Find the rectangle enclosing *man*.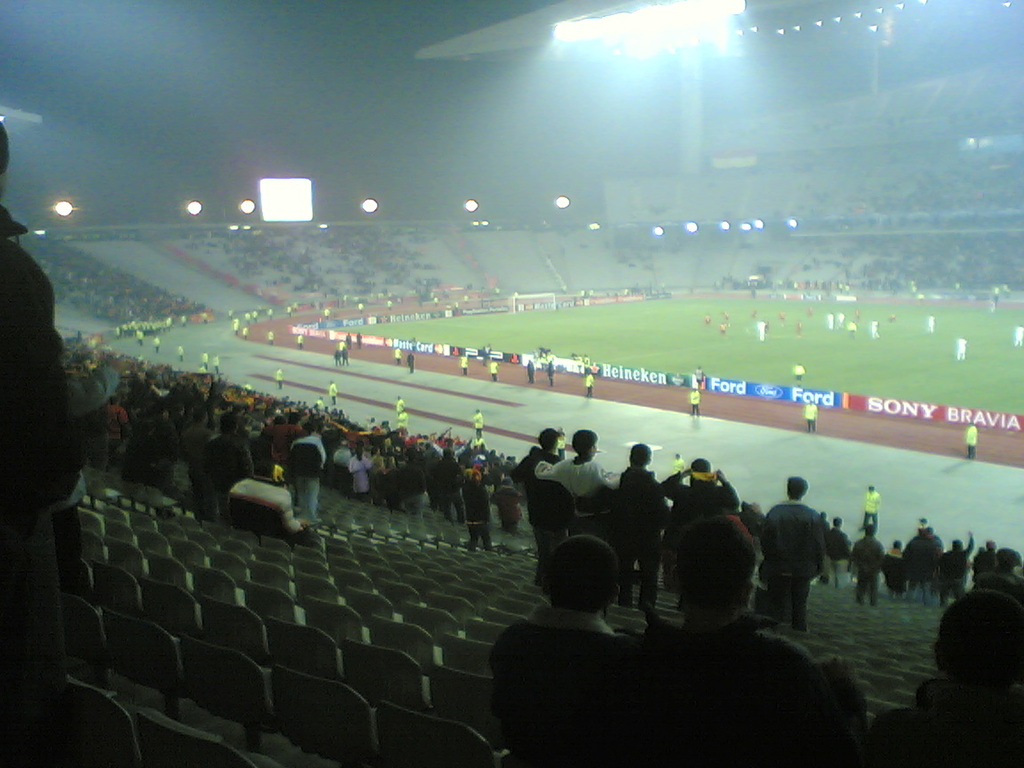
Rect(394, 408, 408, 429).
